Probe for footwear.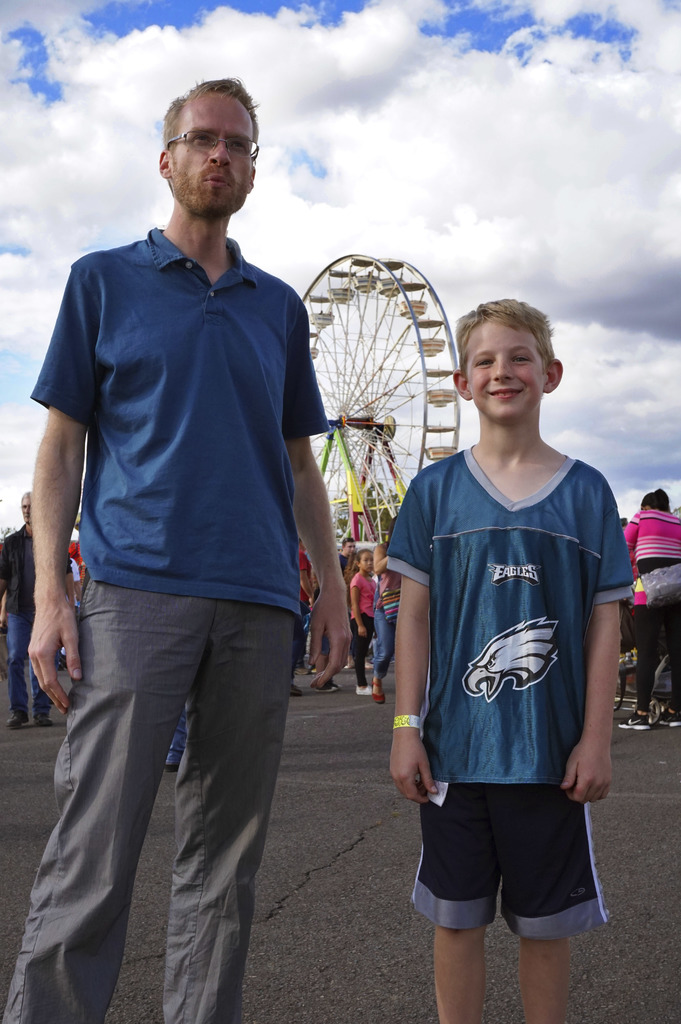
Probe result: left=34, top=716, right=51, bottom=728.
